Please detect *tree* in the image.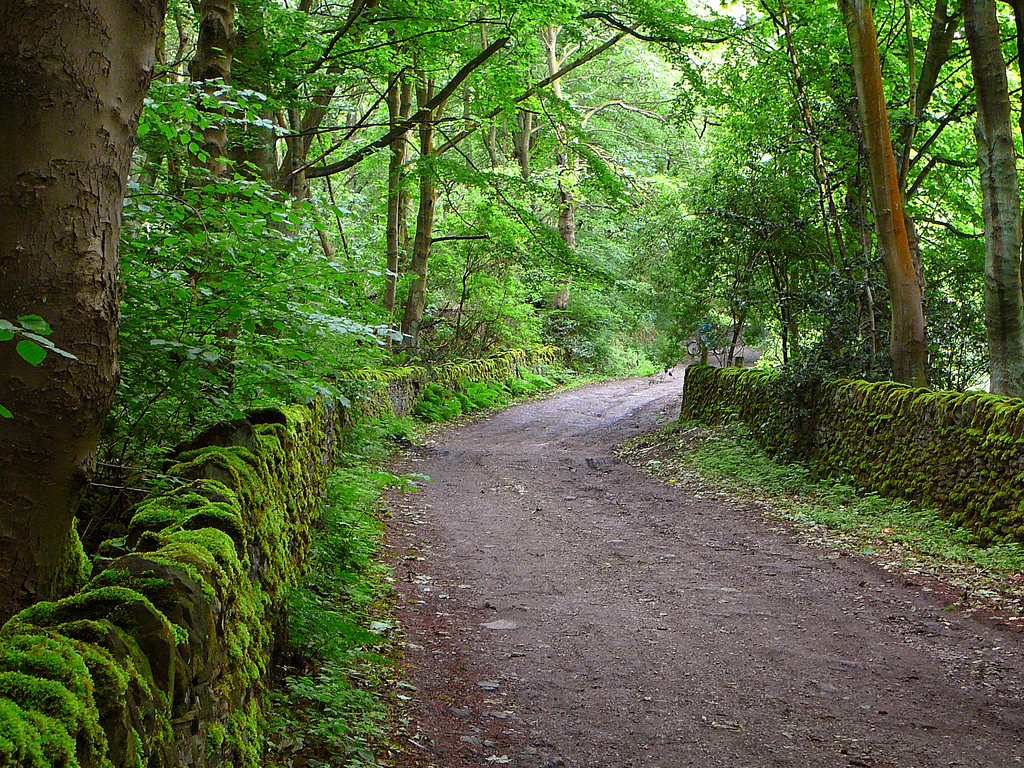
x1=18 y1=0 x2=226 y2=594.
